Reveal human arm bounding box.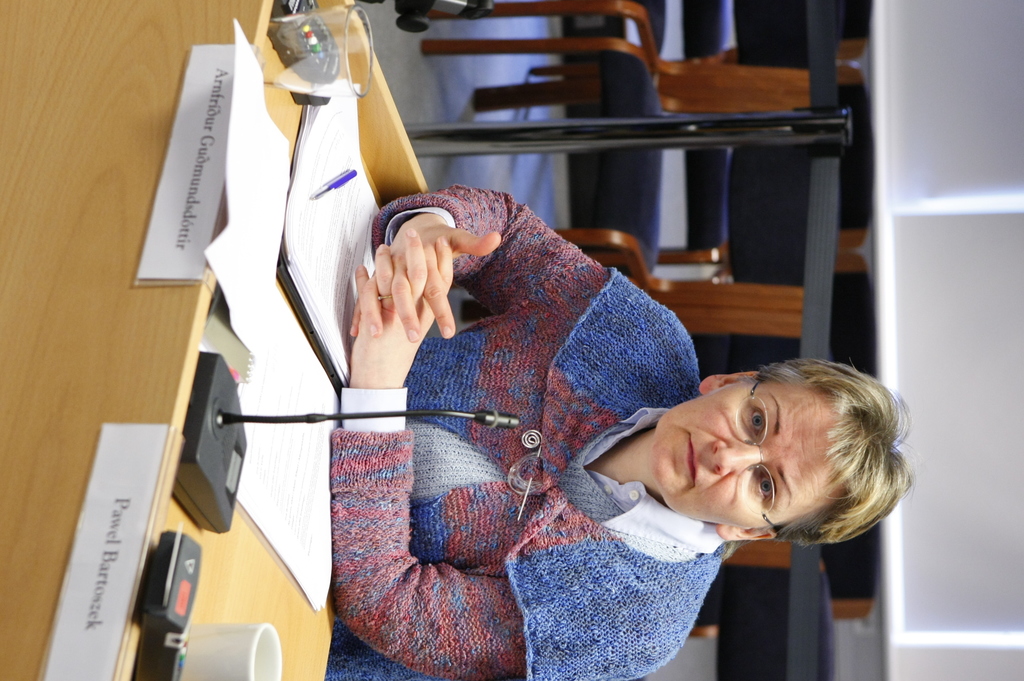
Revealed: Rect(341, 188, 687, 337).
